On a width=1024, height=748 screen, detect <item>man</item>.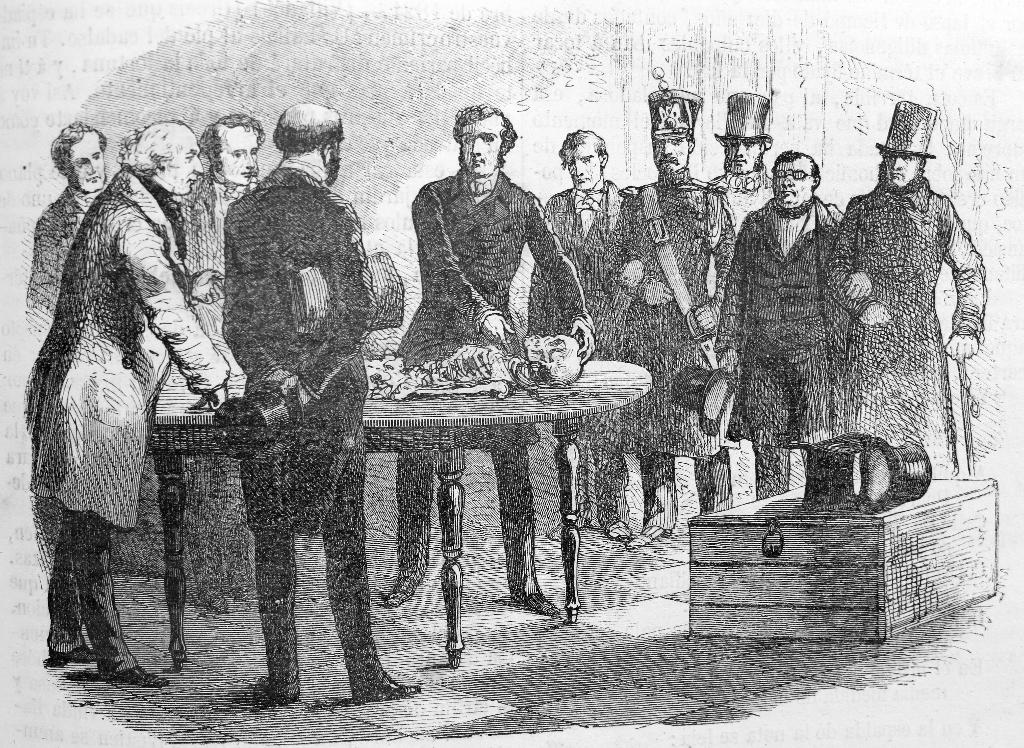
[376, 101, 595, 616].
